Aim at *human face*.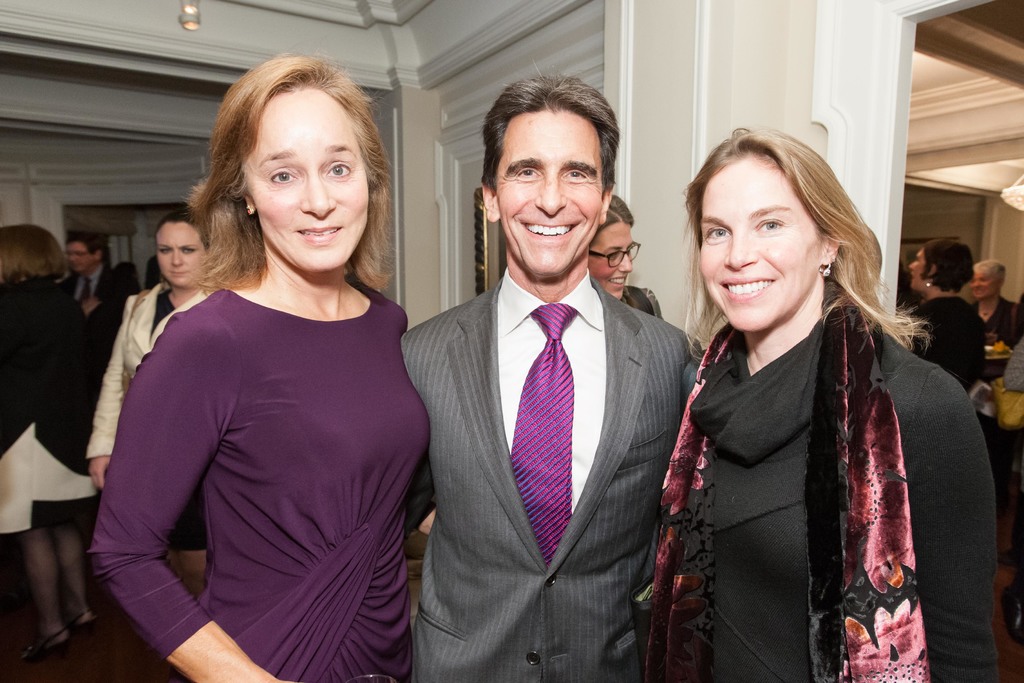
Aimed at crop(159, 222, 204, 285).
